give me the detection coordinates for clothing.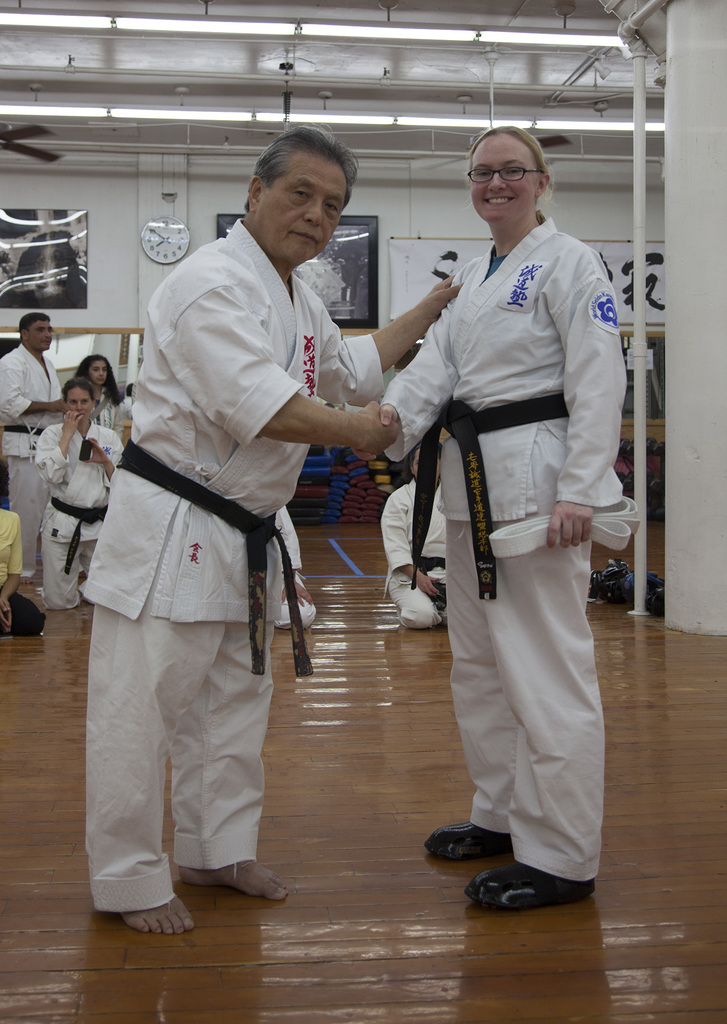
pyautogui.locateOnScreen(387, 481, 460, 640).
